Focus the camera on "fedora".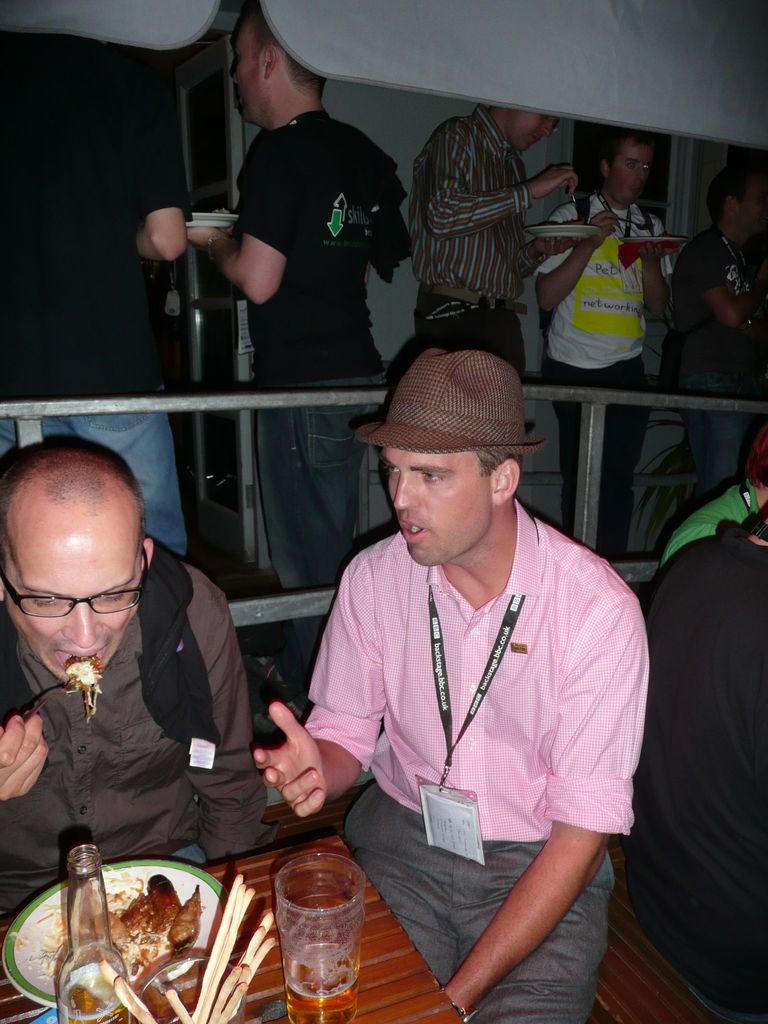
Focus region: <box>359,342,554,458</box>.
